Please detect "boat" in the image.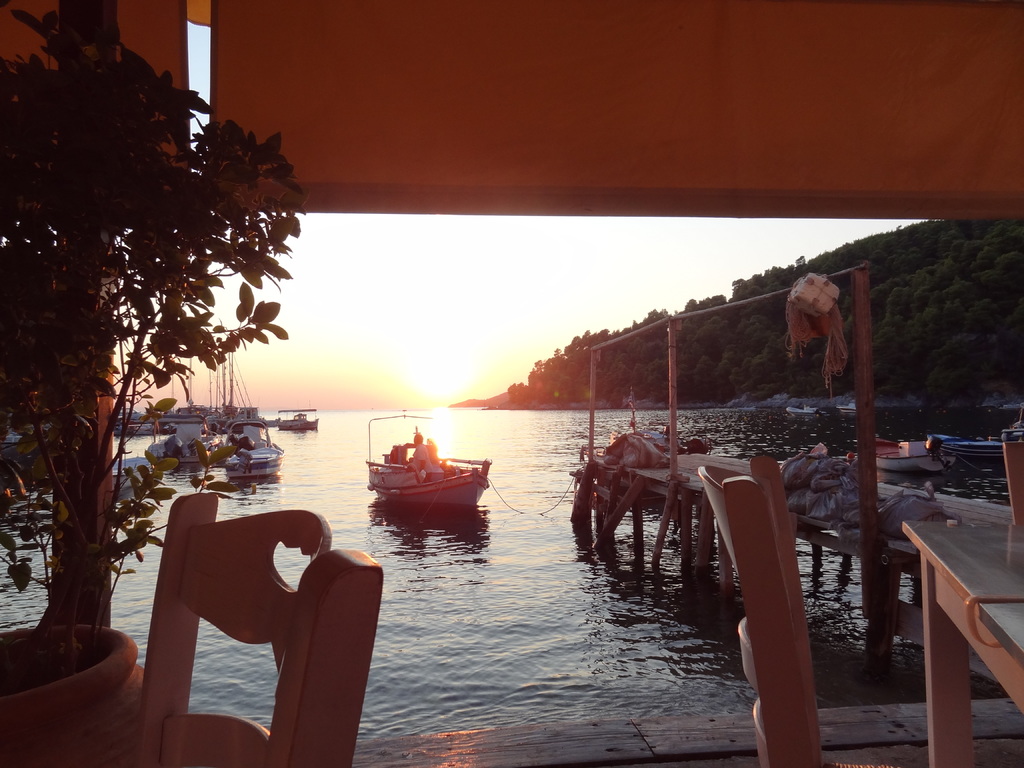
(115, 409, 146, 437).
